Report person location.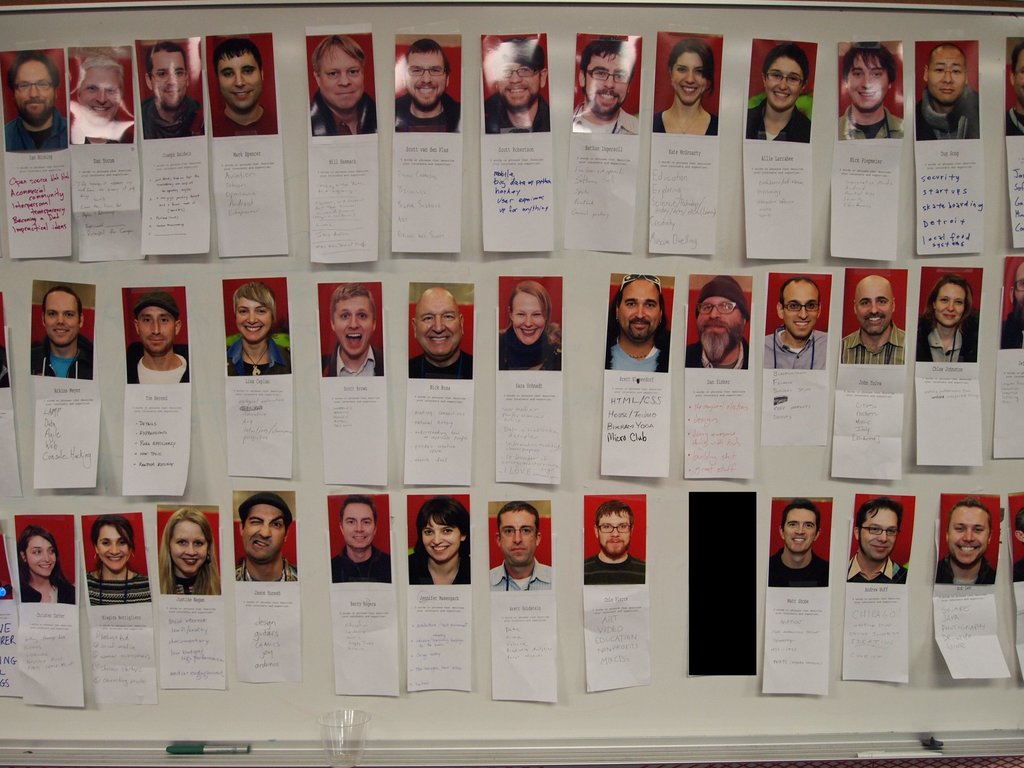
Report: <region>847, 271, 903, 367</region>.
